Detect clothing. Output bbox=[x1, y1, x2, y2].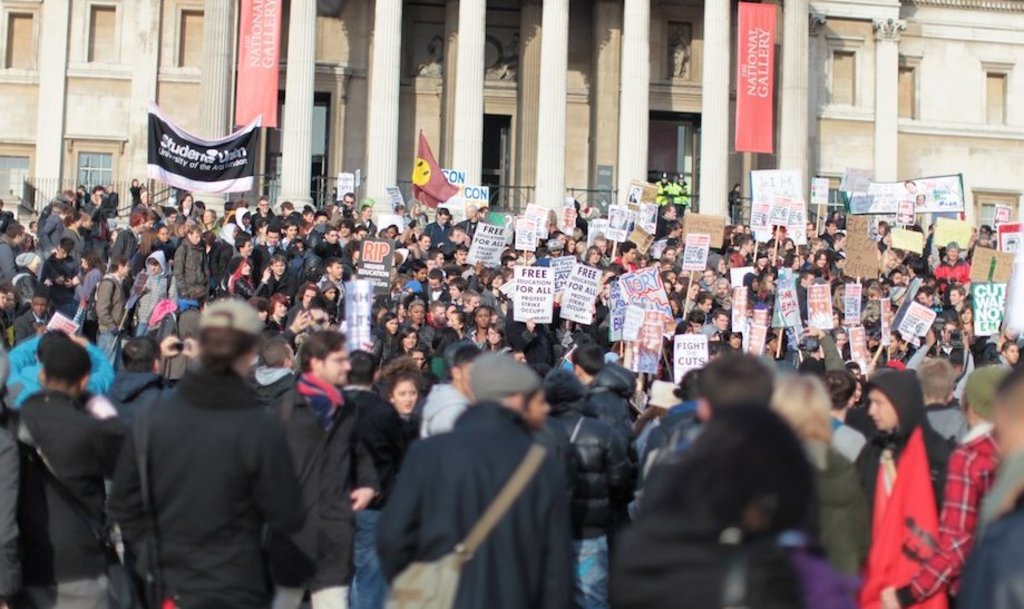
bbox=[856, 428, 984, 608].
